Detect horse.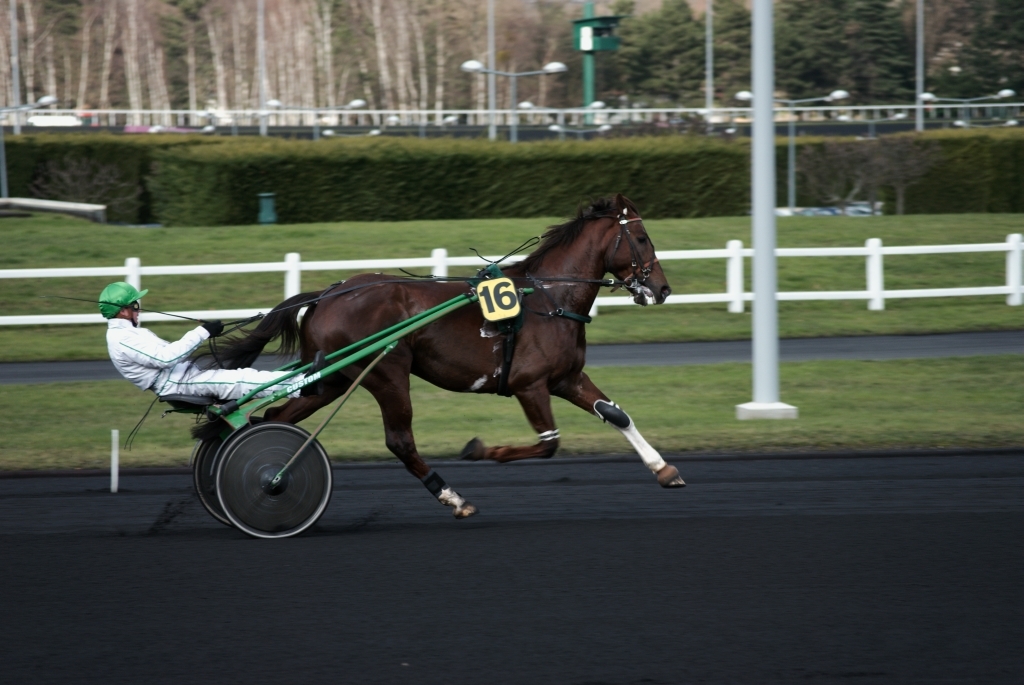
Detected at 176/183/688/513.
